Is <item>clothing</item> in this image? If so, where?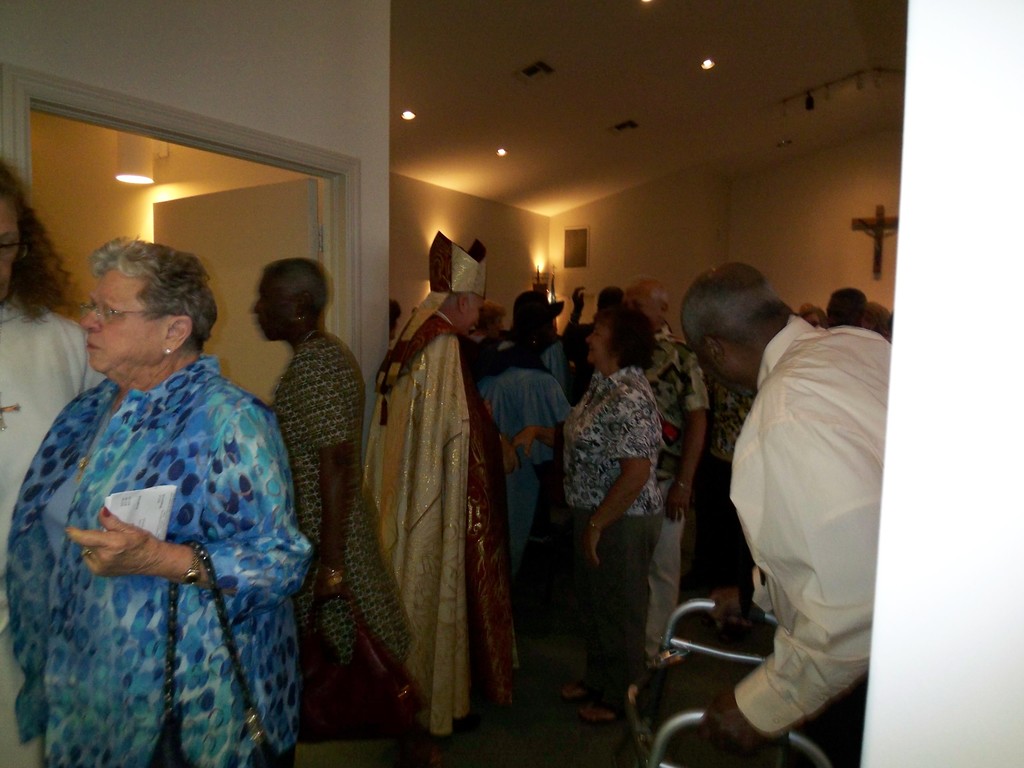
Yes, at left=0, top=301, right=106, bottom=762.
